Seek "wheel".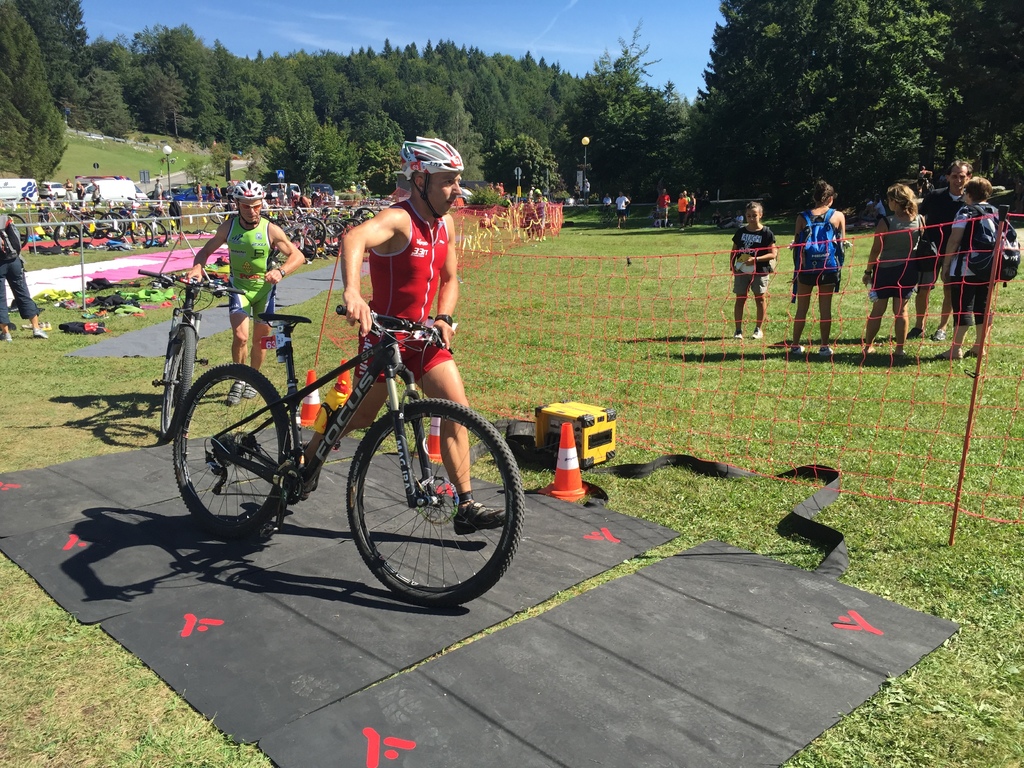
box=[55, 226, 80, 246].
